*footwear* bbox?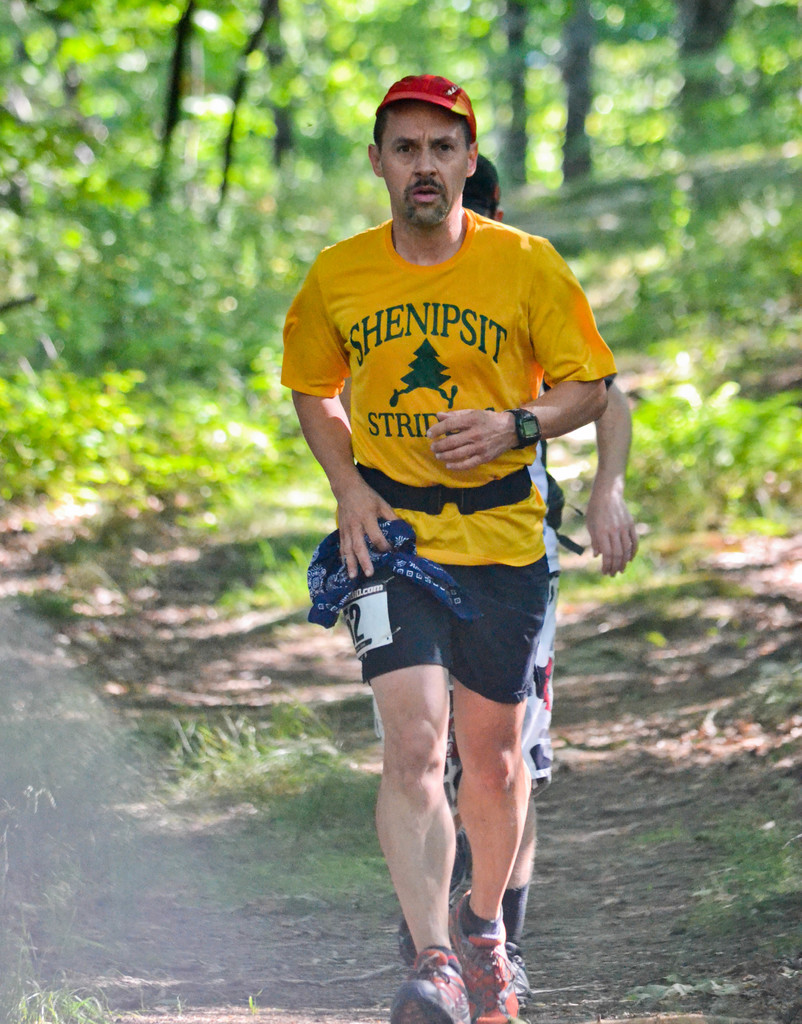
left=435, top=908, right=536, bottom=1006
